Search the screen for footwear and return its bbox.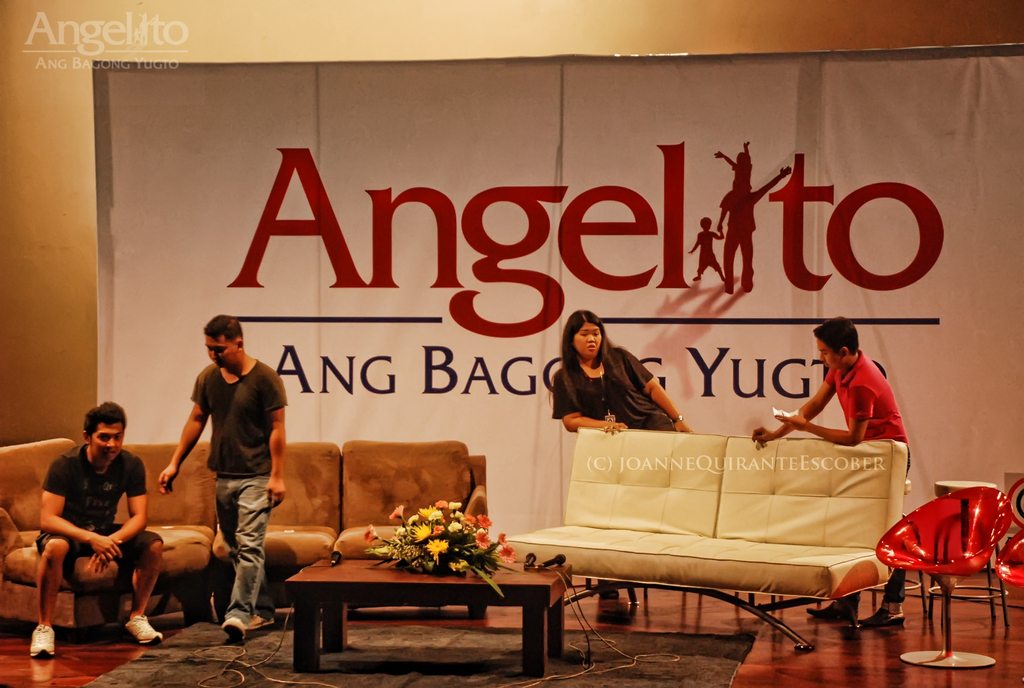
Found: 863 596 907 632.
